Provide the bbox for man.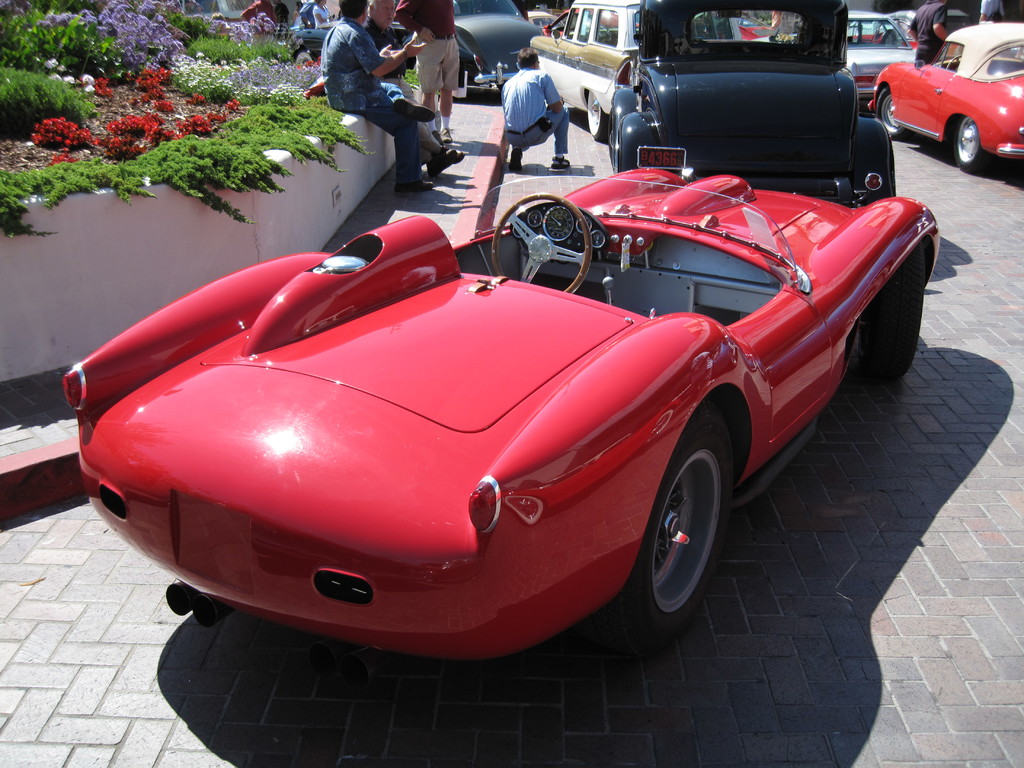
l=907, t=0, r=949, b=63.
